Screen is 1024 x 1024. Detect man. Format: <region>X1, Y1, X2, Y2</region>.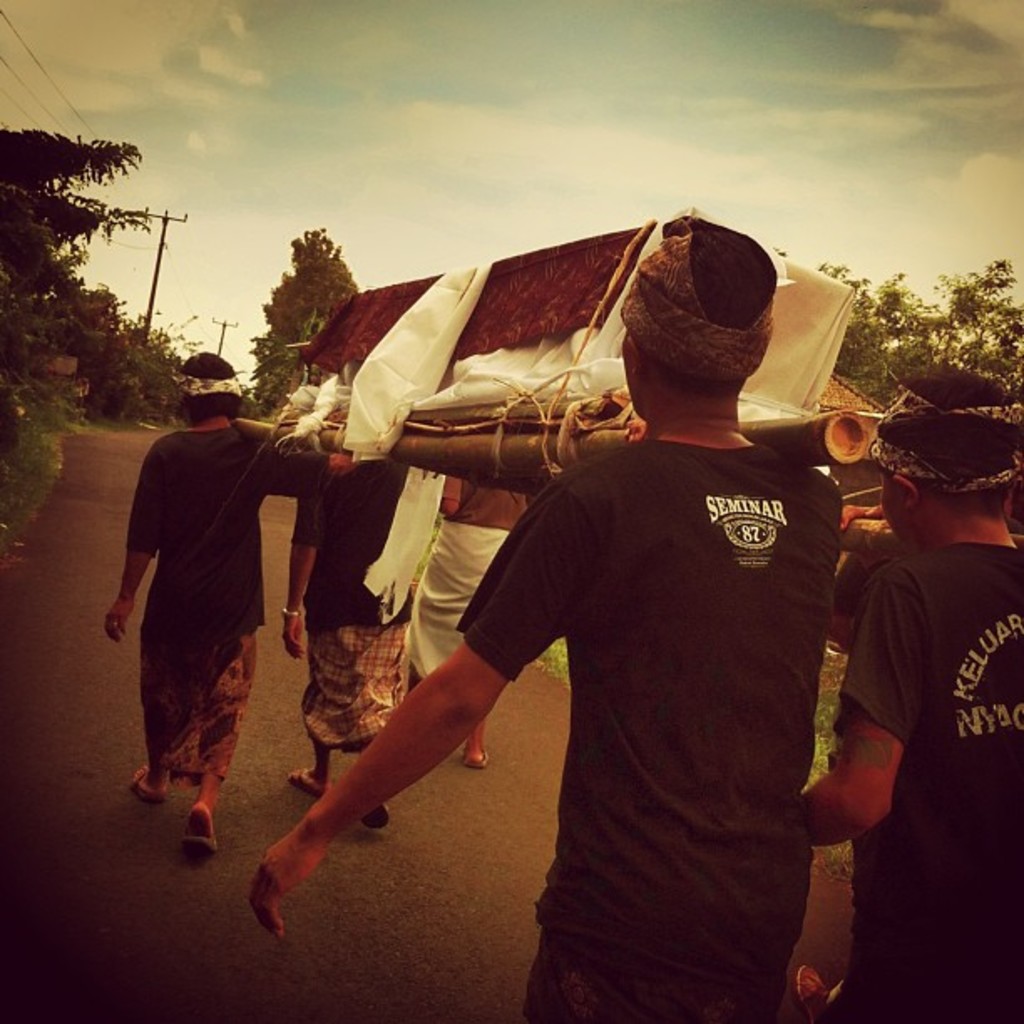
<region>791, 361, 1022, 1022</region>.
